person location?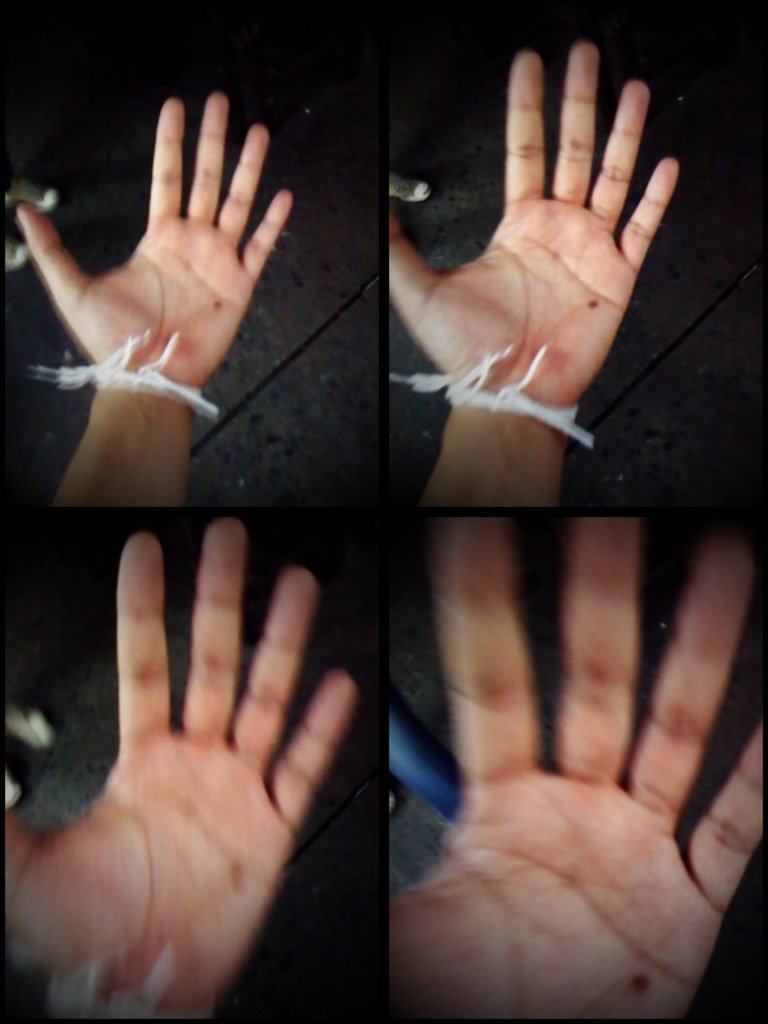
box=[381, 512, 760, 1021]
